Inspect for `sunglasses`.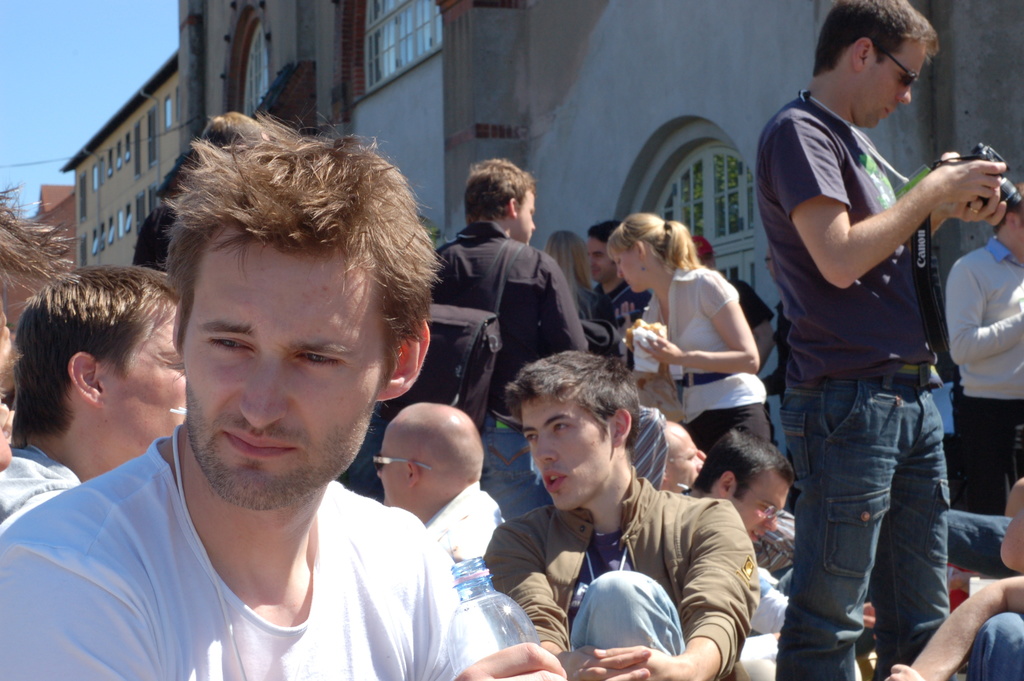
Inspection: bbox=(875, 45, 916, 87).
